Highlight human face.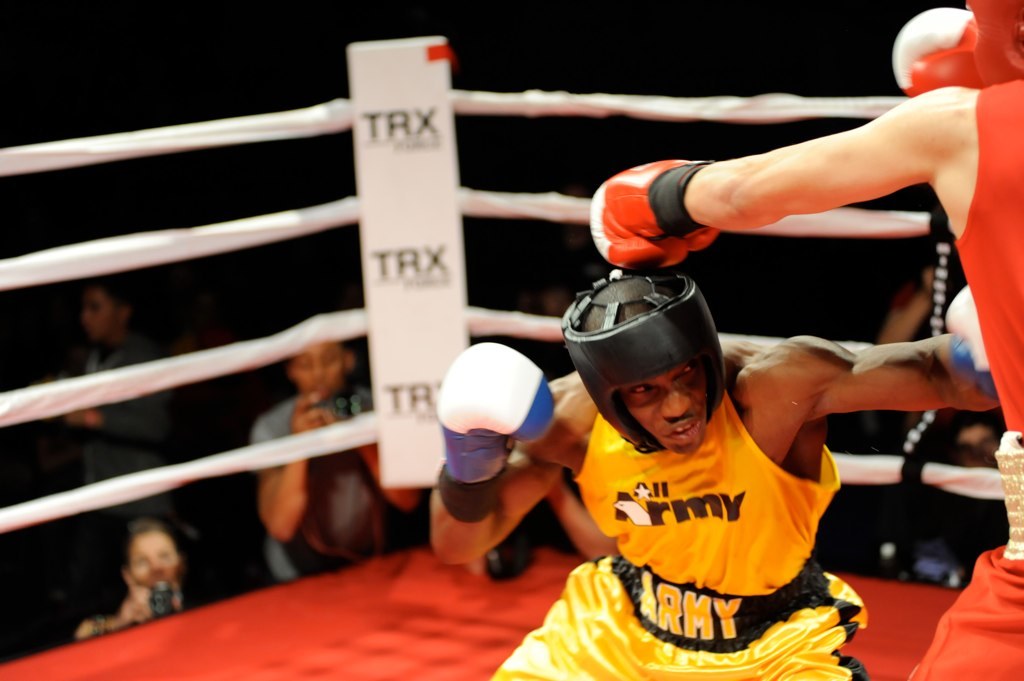
Highlighted region: 293/343/355/406.
